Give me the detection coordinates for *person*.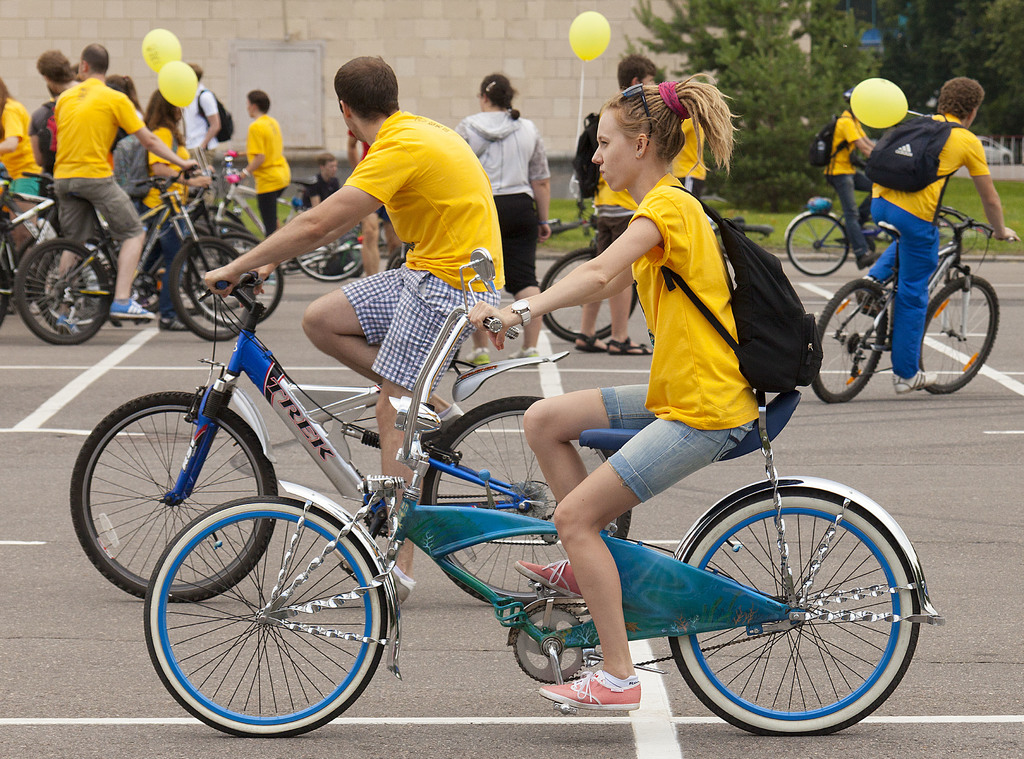
[593, 54, 653, 354].
